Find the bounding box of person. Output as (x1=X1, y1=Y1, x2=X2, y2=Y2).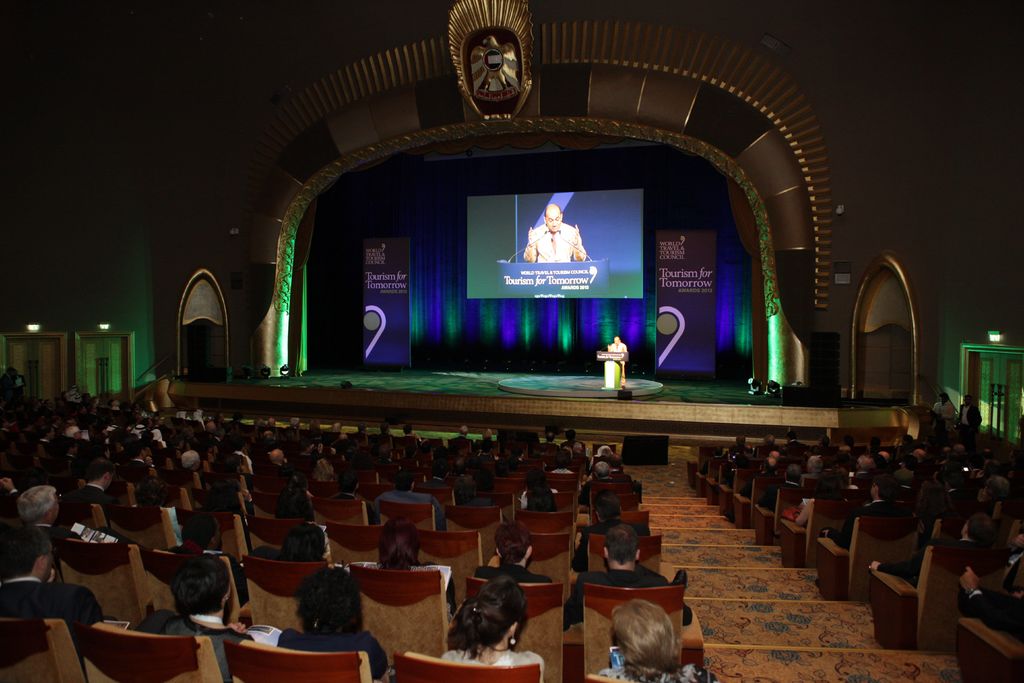
(x1=330, y1=467, x2=378, y2=525).
